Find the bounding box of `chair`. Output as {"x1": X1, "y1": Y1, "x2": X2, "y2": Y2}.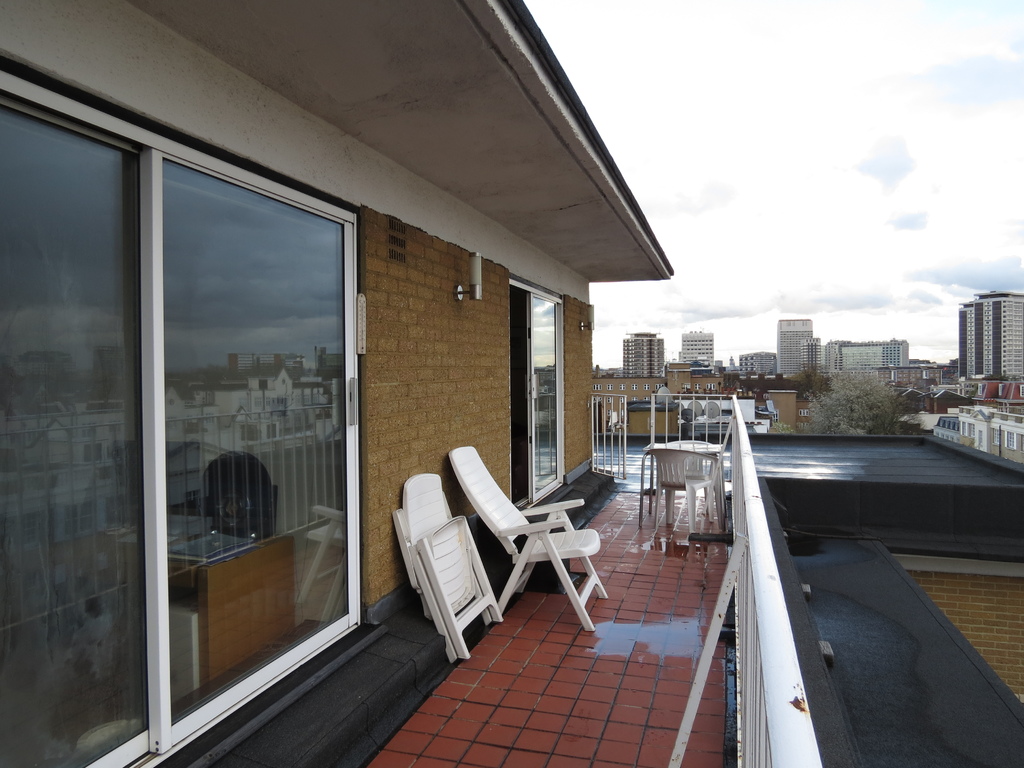
{"x1": 387, "y1": 474, "x2": 508, "y2": 664}.
